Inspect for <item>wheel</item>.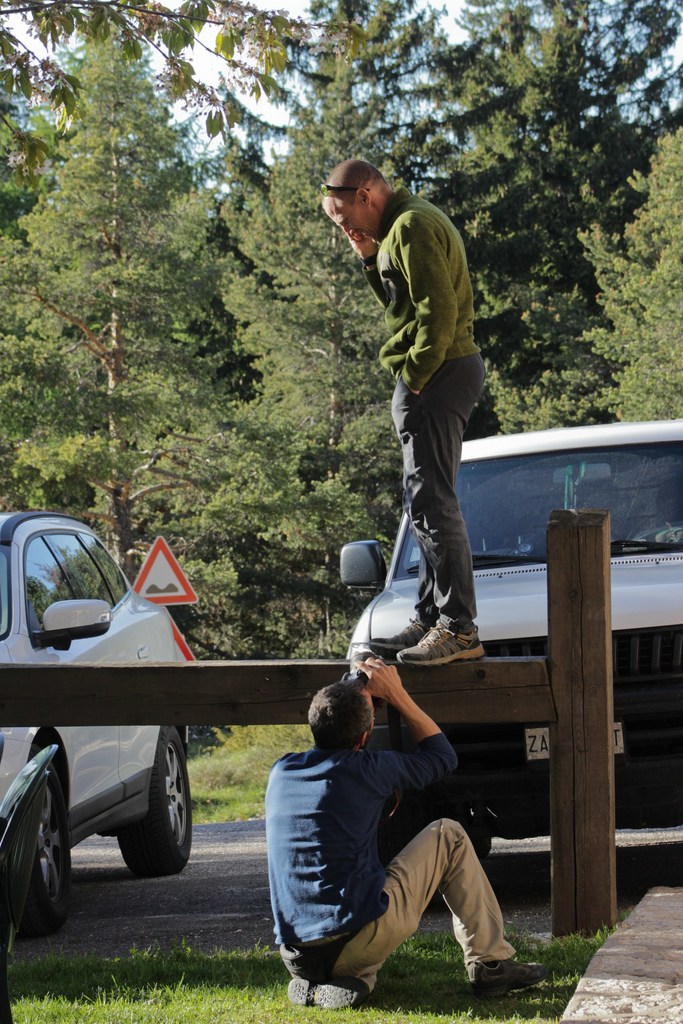
Inspection: region(113, 744, 181, 887).
